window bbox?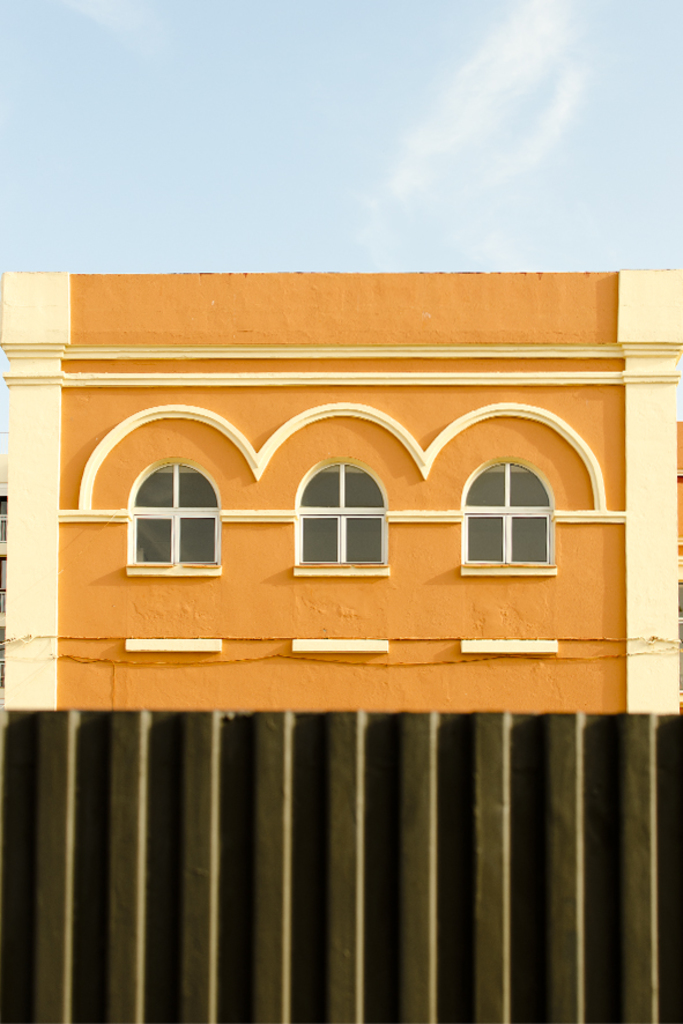
[left=296, top=455, right=392, bottom=574]
